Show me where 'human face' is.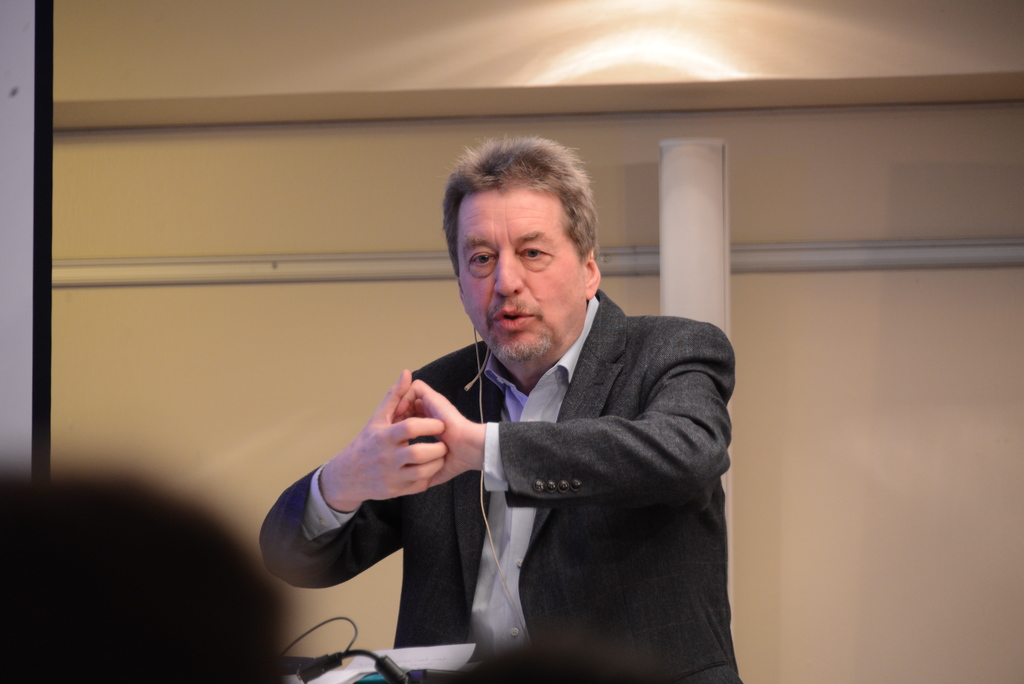
'human face' is at bbox(456, 195, 583, 359).
